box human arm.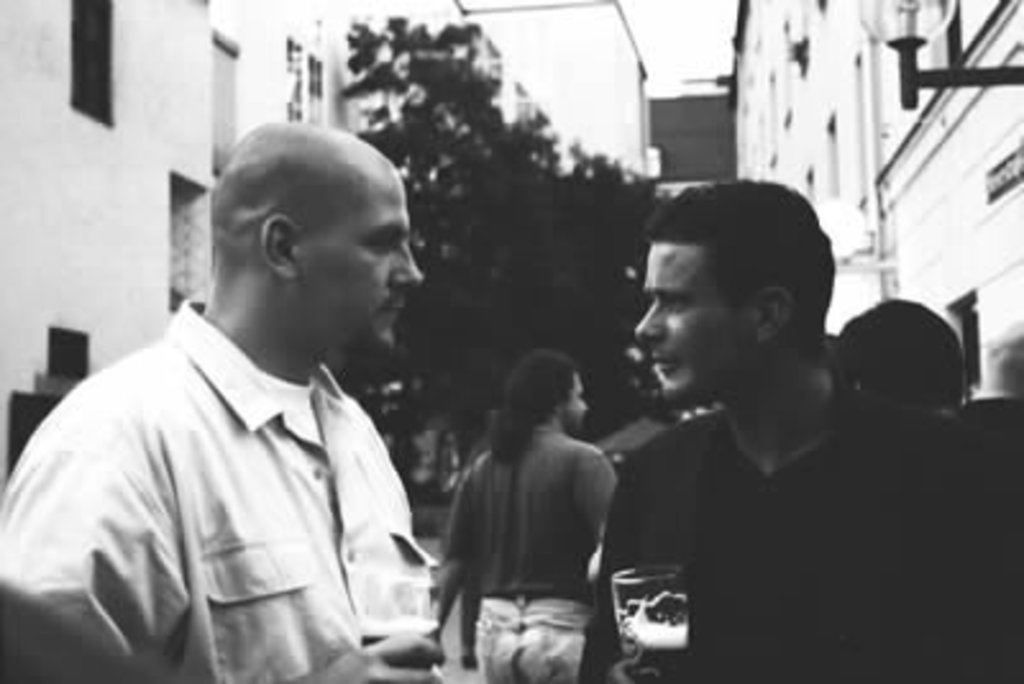
307, 653, 440, 681.
